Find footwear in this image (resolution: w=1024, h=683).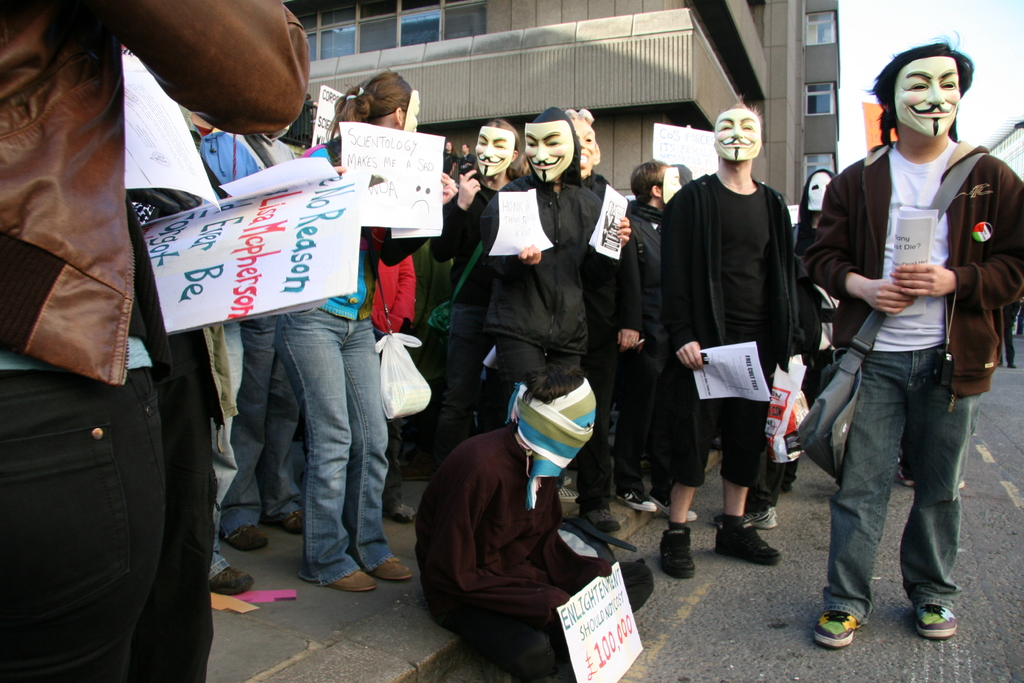
left=899, top=460, right=917, bottom=490.
